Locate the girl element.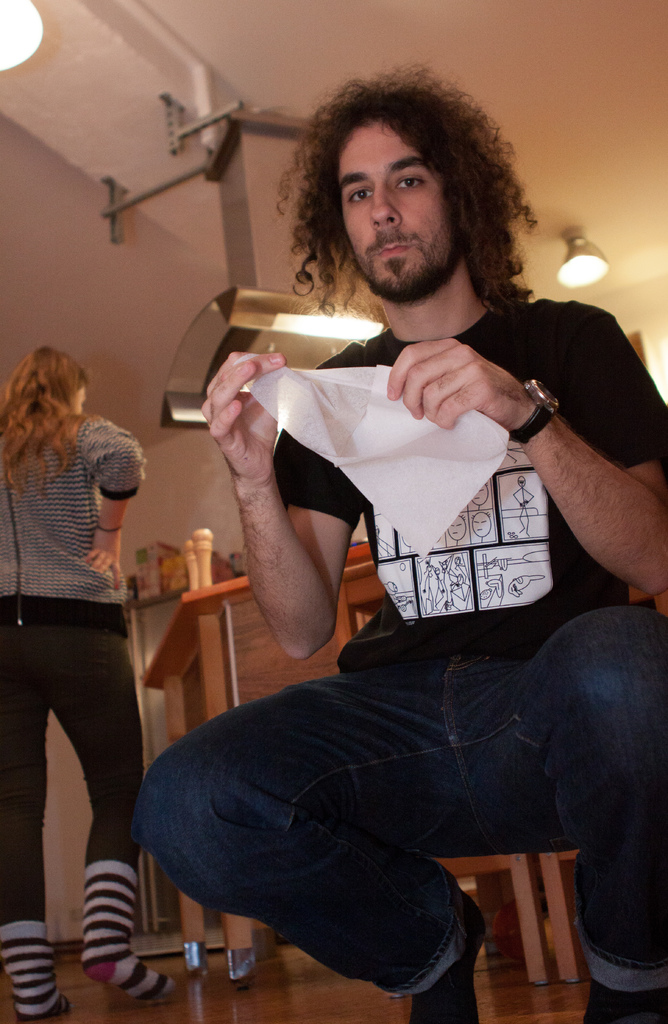
Element bbox: pyautogui.locateOnScreen(0, 348, 184, 1023).
